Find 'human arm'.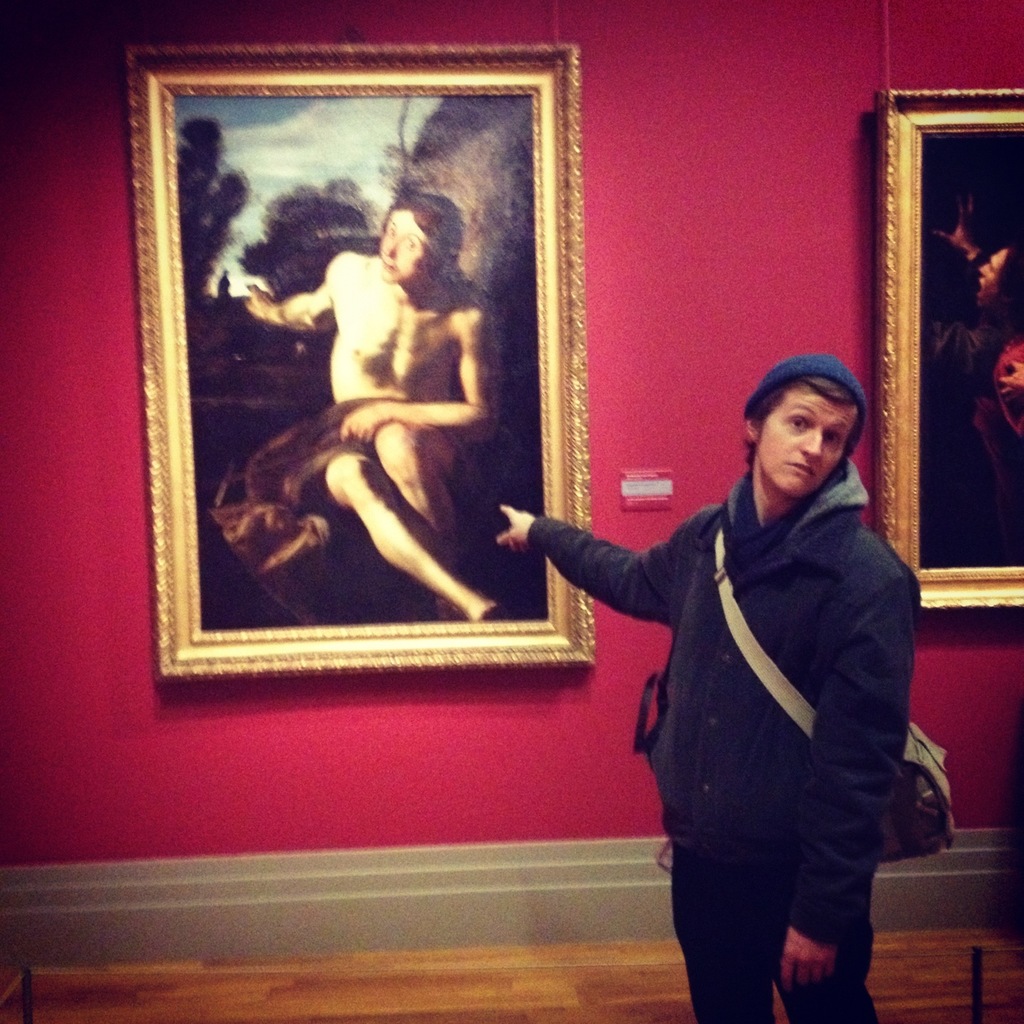
(784,561,926,996).
